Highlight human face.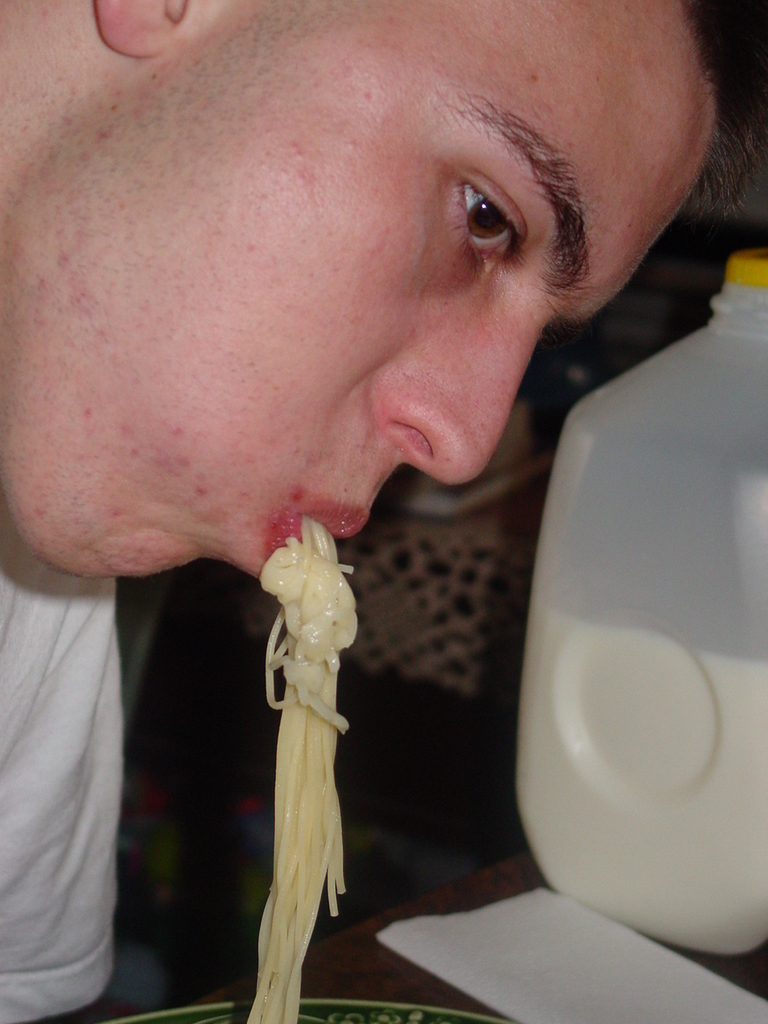
Highlighted region: bbox=(0, 0, 717, 579).
